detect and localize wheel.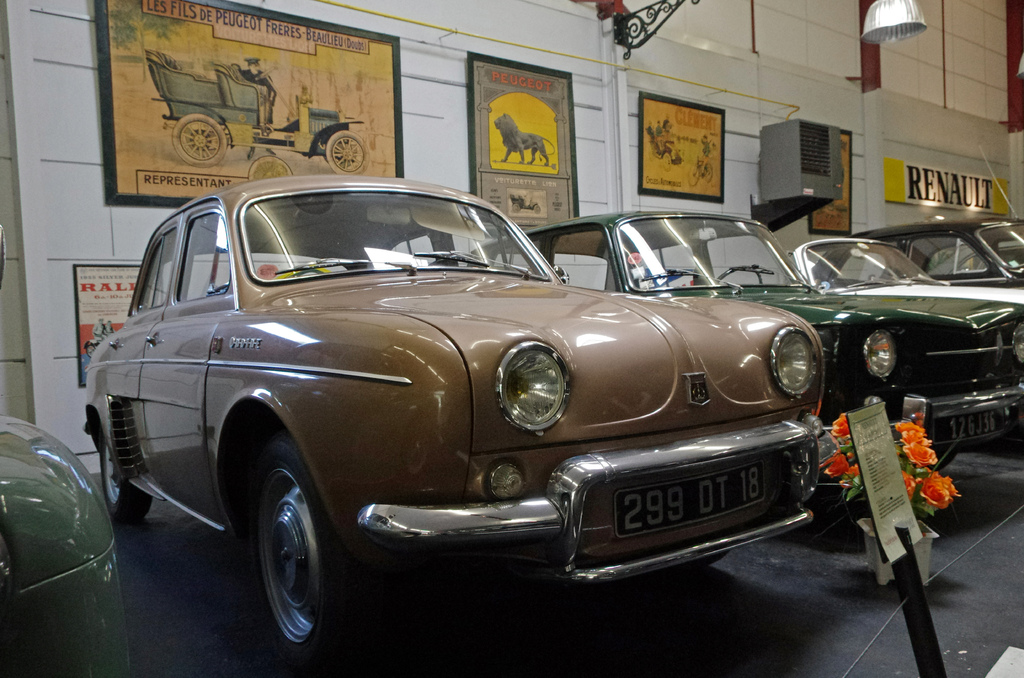
Localized at detection(687, 164, 700, 185).
